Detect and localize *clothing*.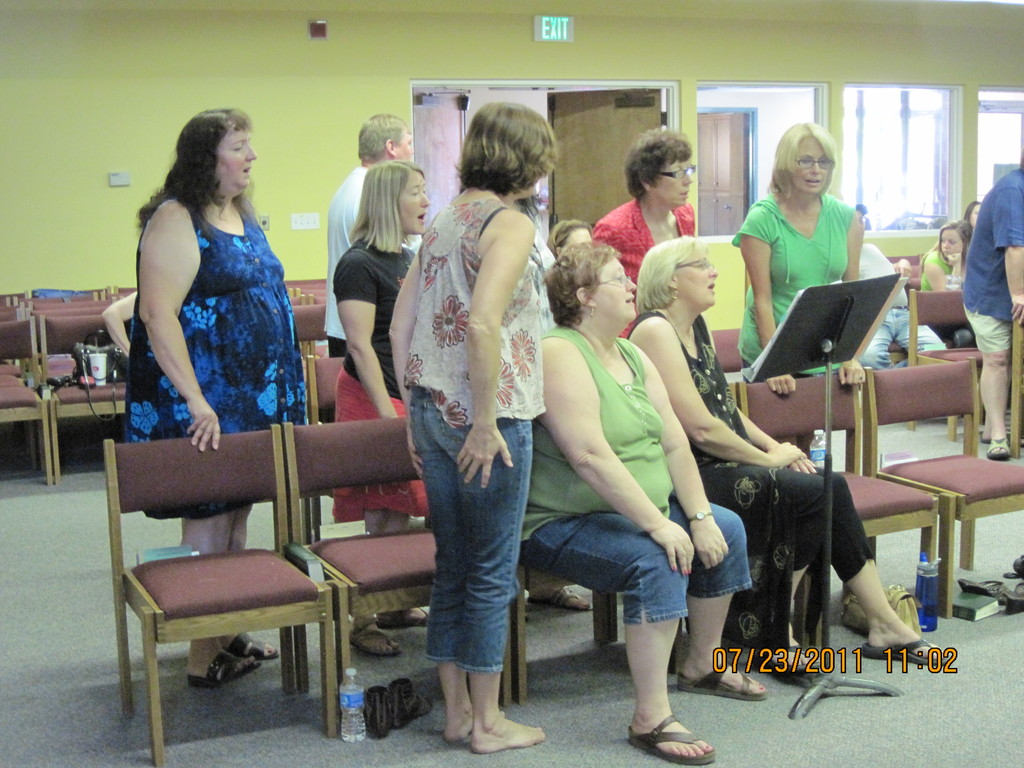
Localized at (329, 232, 437, 520).
